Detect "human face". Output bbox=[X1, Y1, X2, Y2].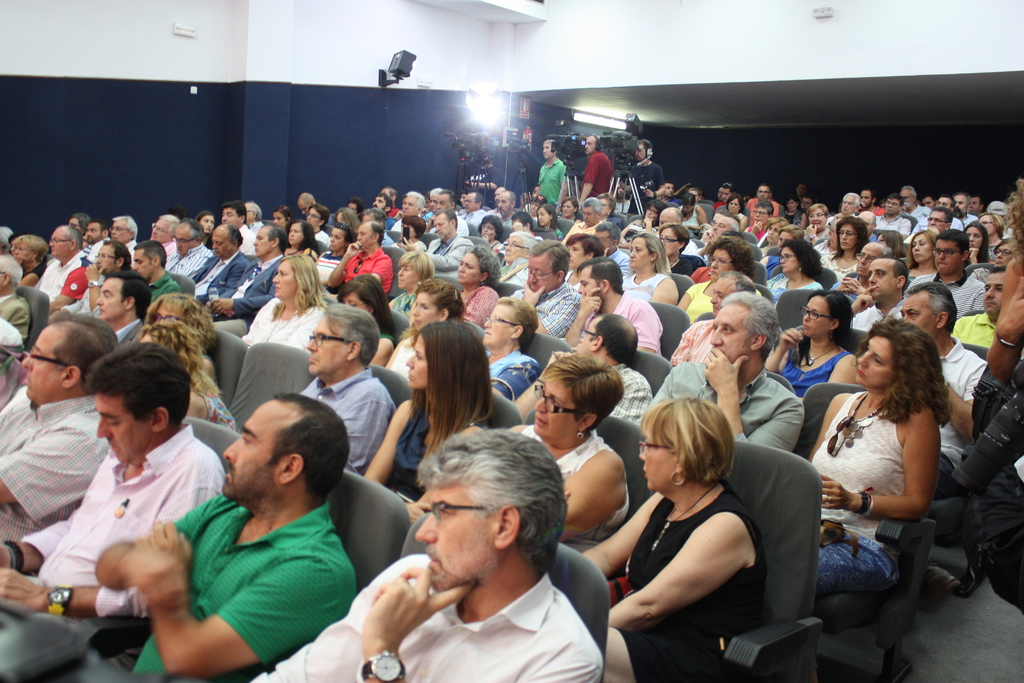
bbox=[912, 231, 931, 264].
